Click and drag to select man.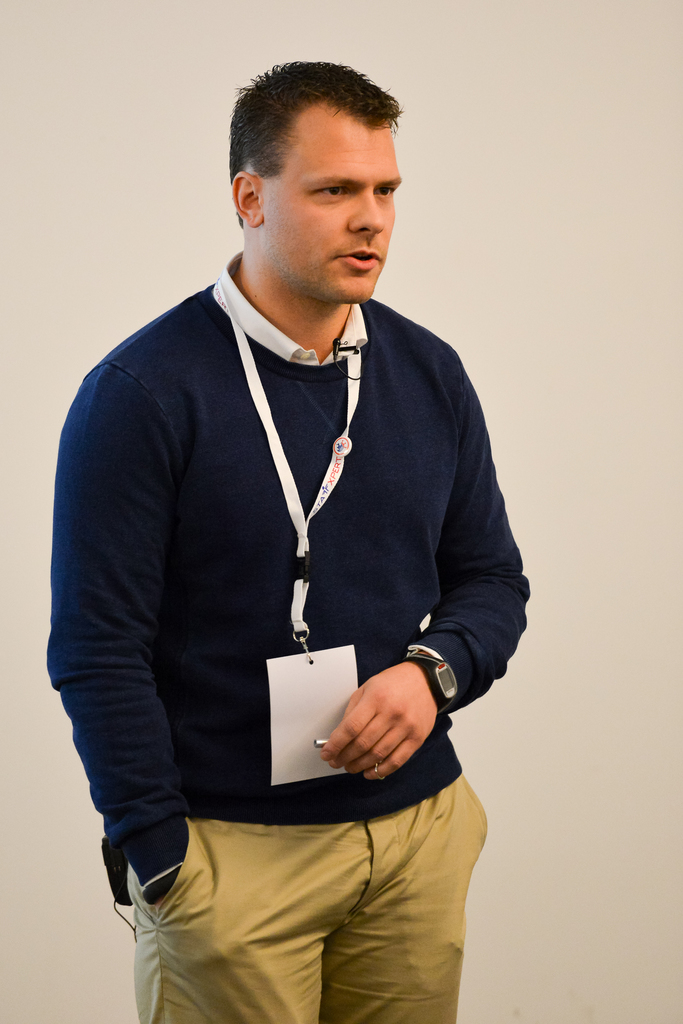
Selection: (left=57, top=61, right=534, bottom=1002).
